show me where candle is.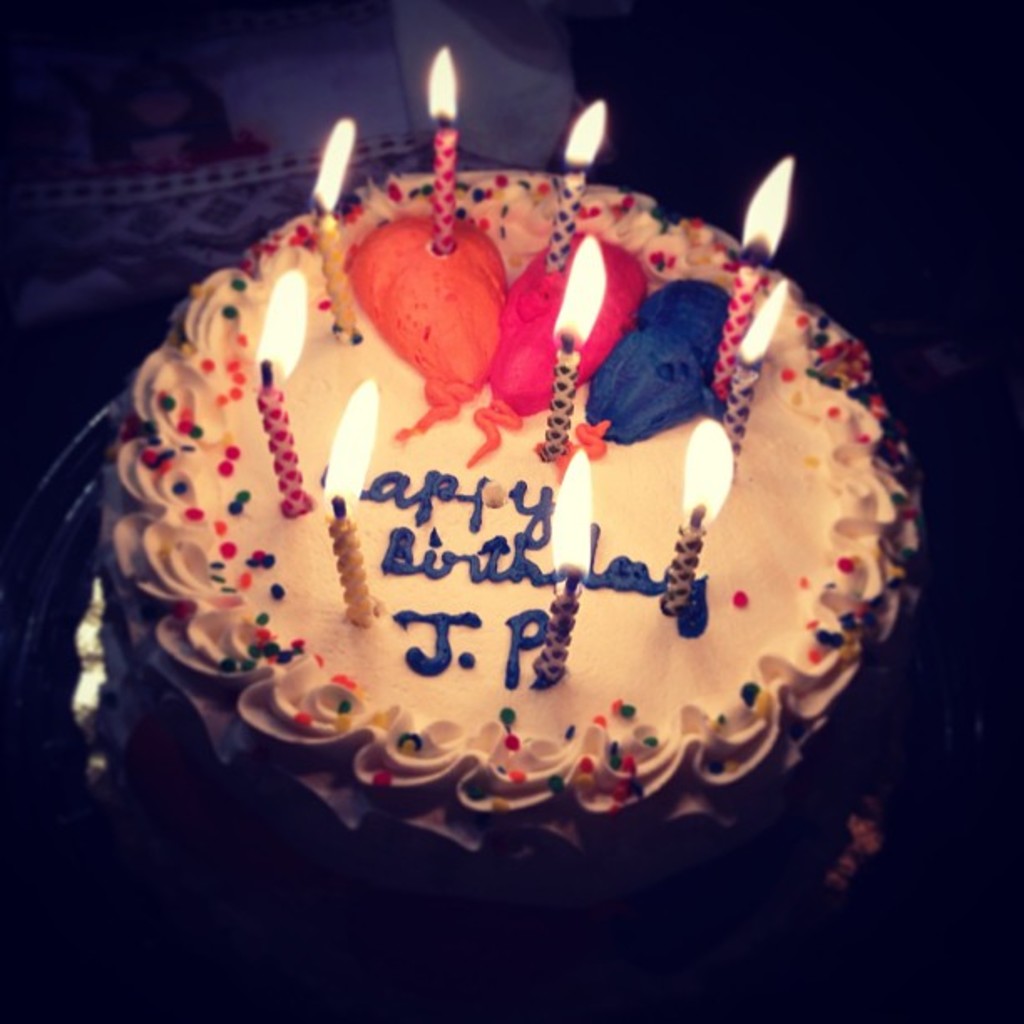
candle is at Rect(310, 115, 360, 341).
